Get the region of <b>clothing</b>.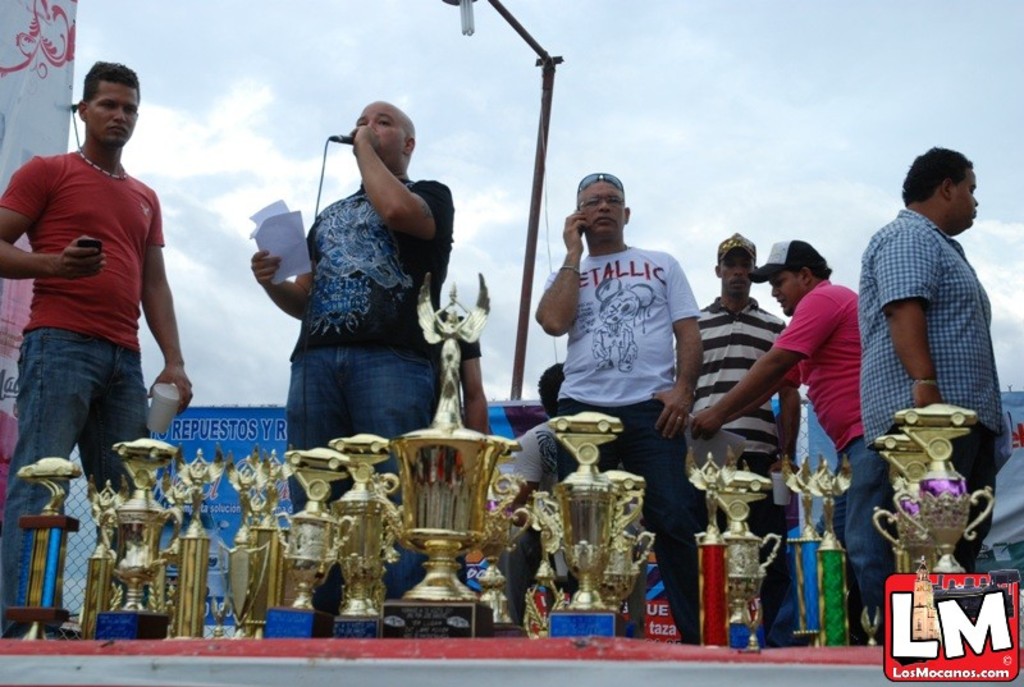
0 321 163 631.
